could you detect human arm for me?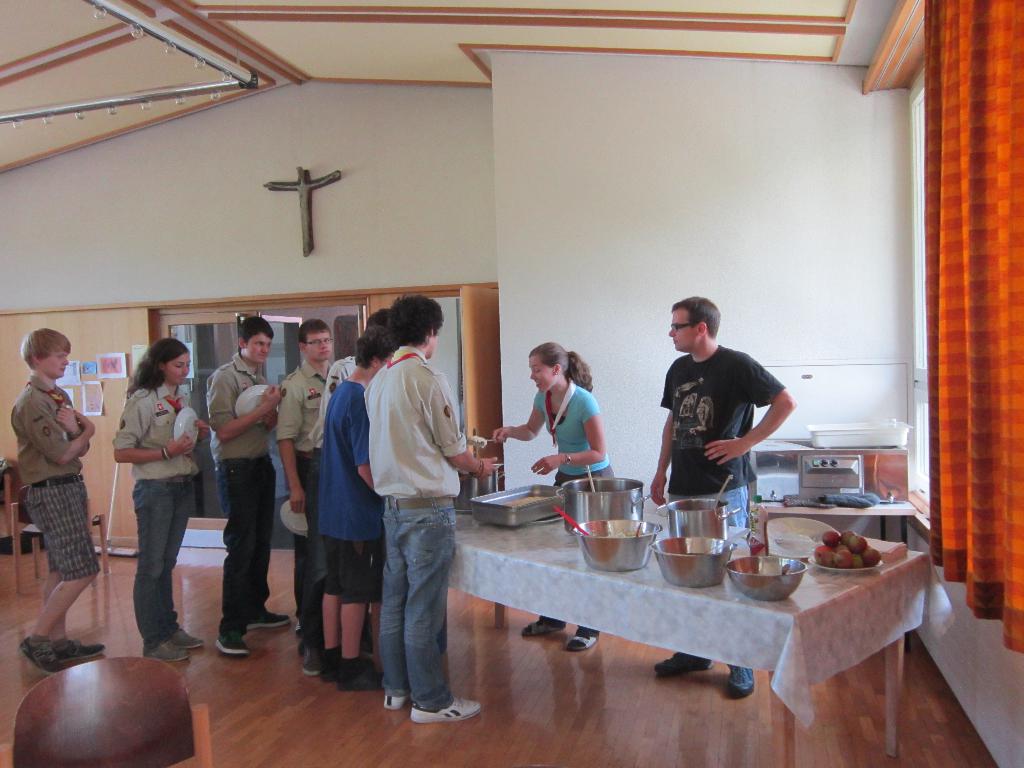
Detection result: <box>535,390,607,476</box>.
